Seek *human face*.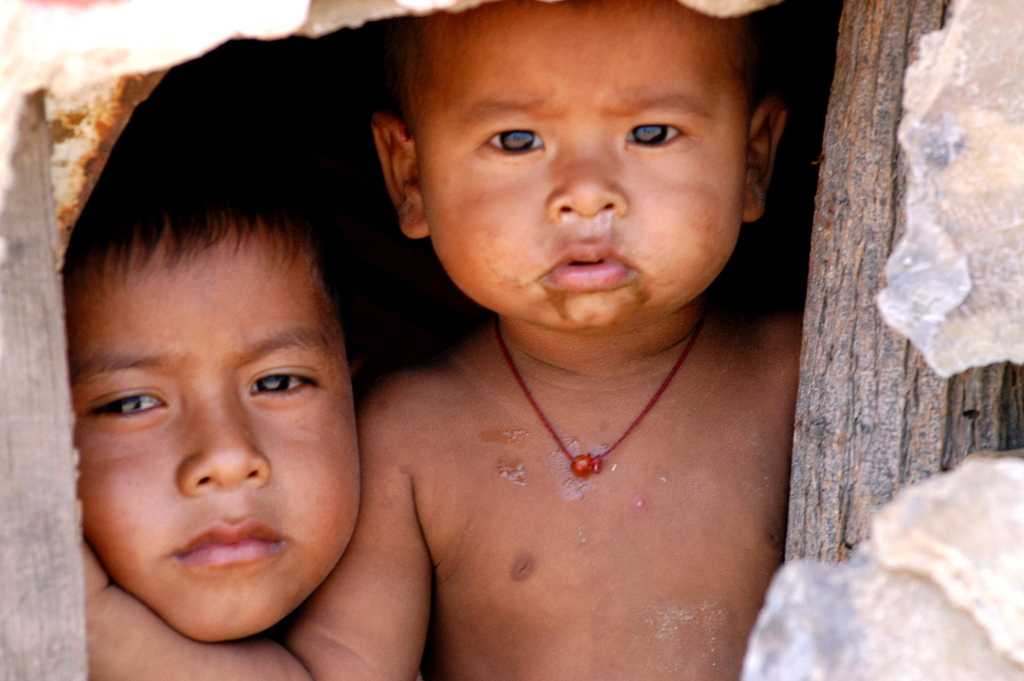
(408, 0, 750, 333).
